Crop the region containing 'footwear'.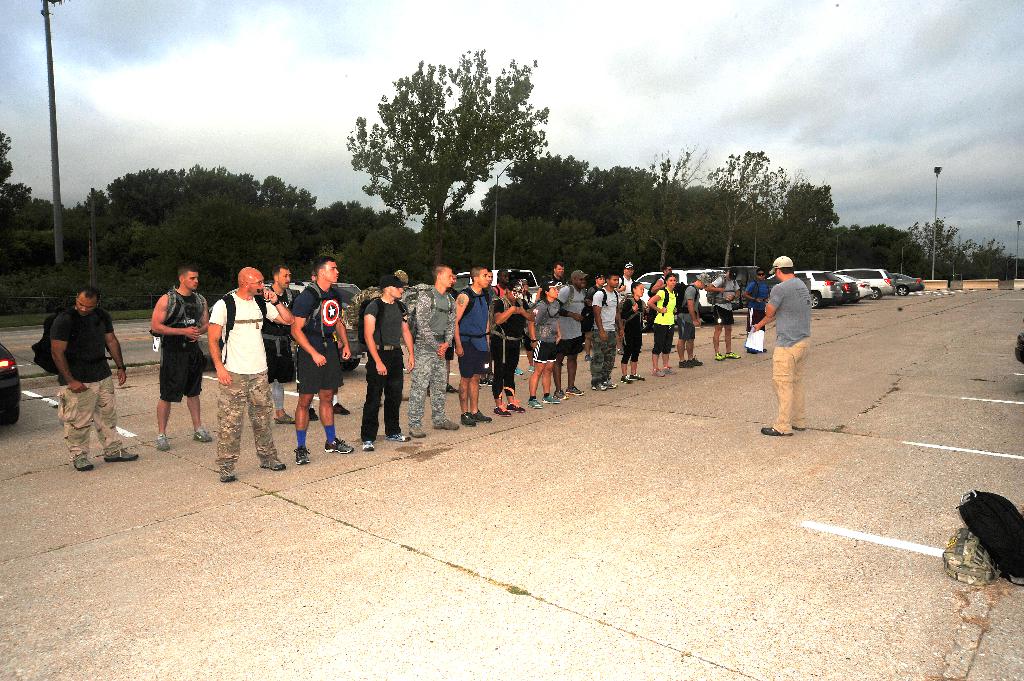
Crop region: 191/424/214/443.
